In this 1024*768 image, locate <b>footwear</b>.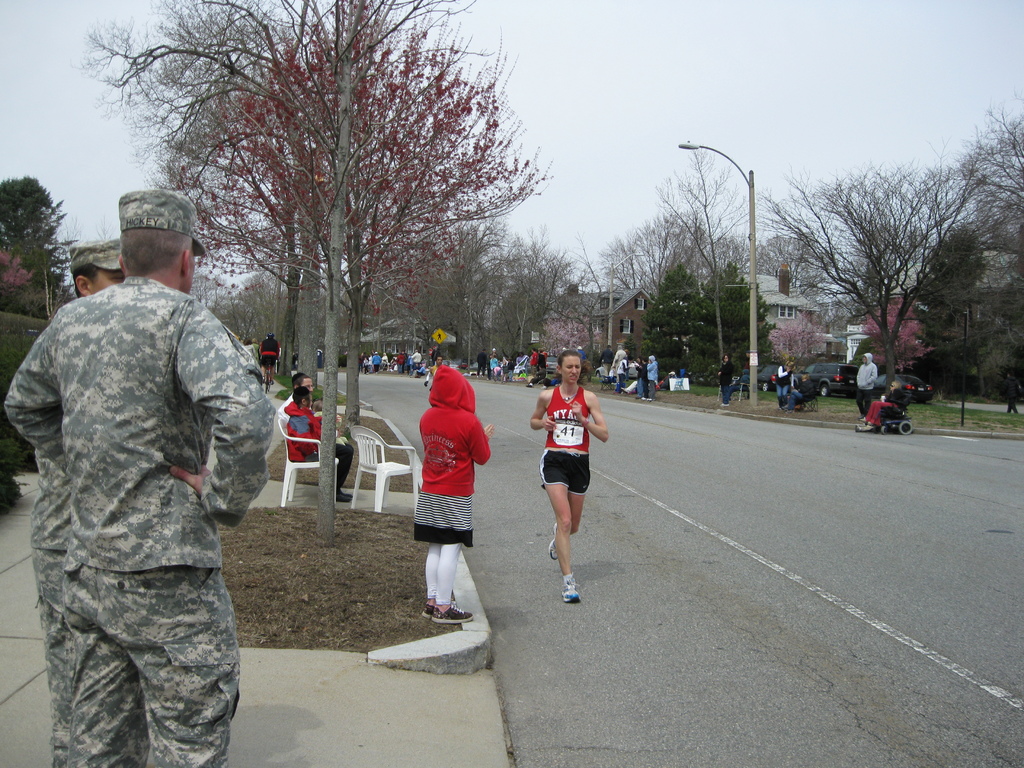
Bounding box: box(561, 581, 578, 604).
